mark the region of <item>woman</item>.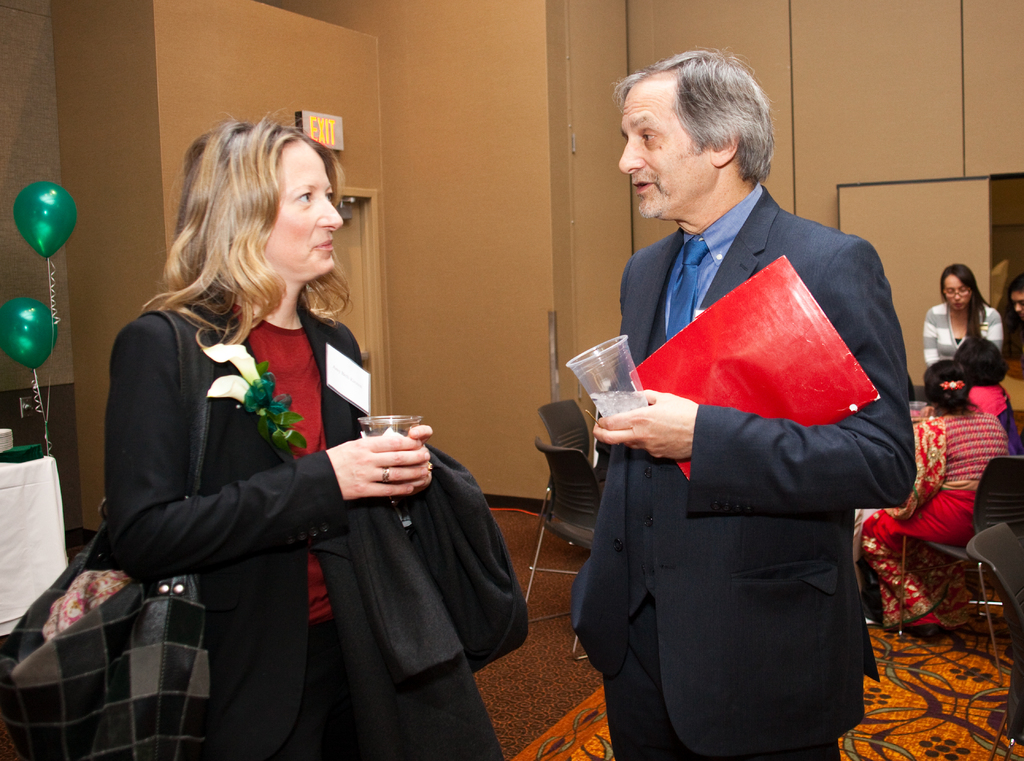
Region: <box>92,136,387,760</box>.
